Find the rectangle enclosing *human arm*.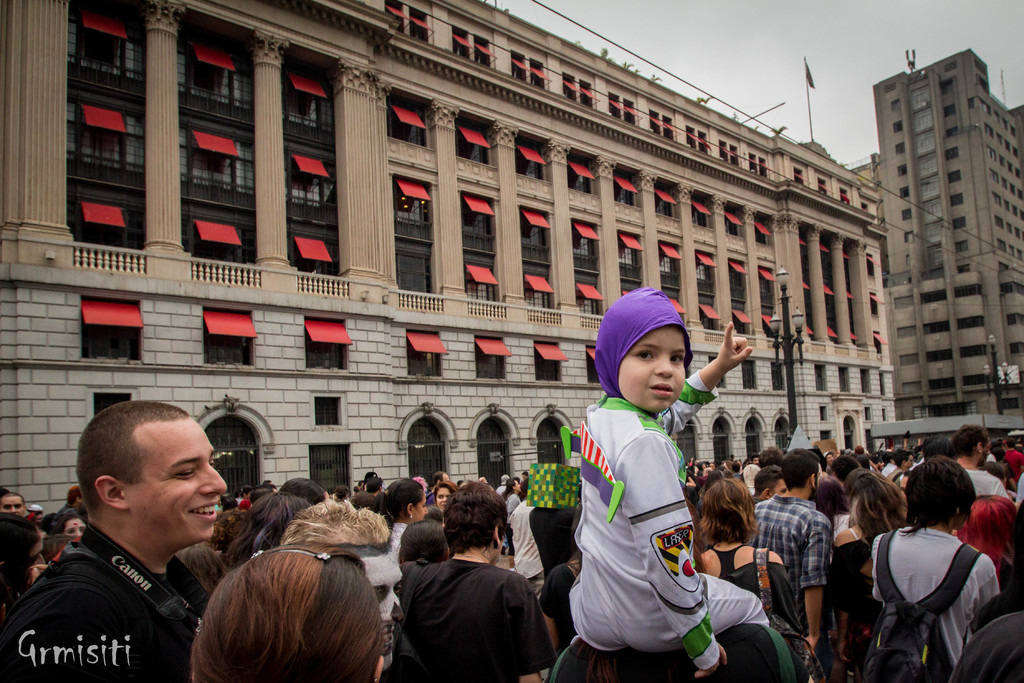
l=975, t=554, r=1013, b=624.
